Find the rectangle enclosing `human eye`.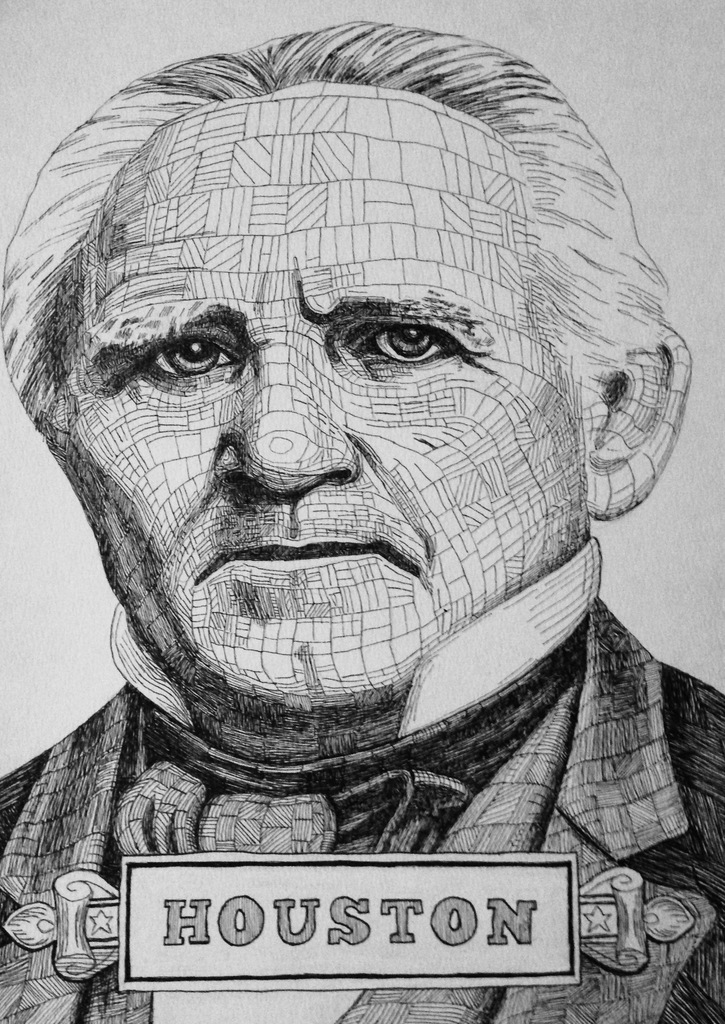
139 330 257 383.
